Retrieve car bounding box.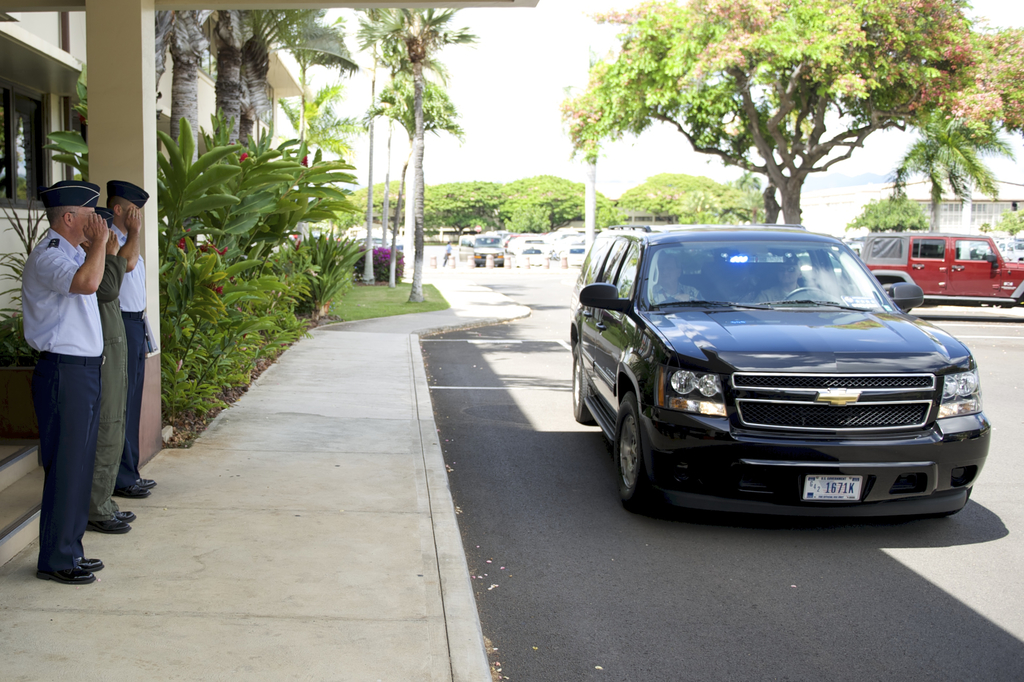
Bounding box: region(858, 240, 1023, 312).
